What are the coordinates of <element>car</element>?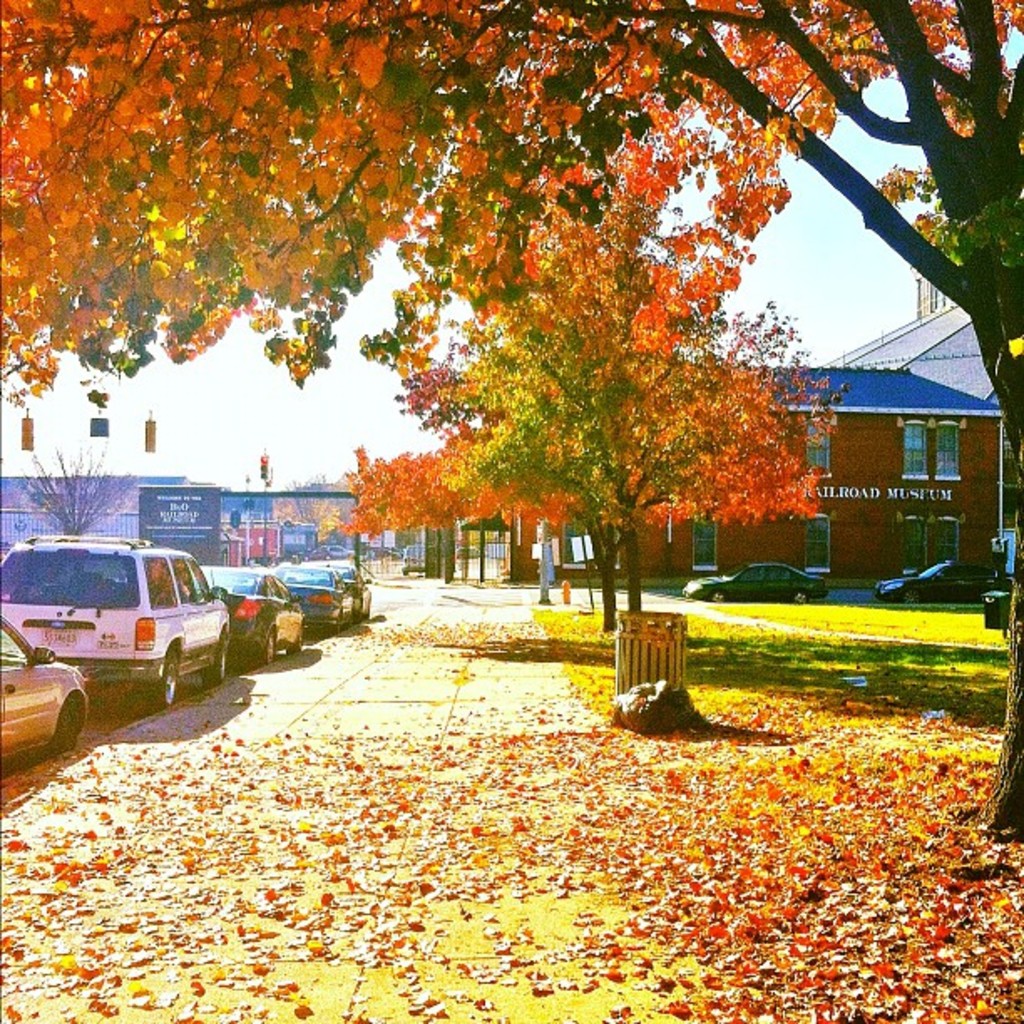
x1=872, y1=539, x2=1022, y2=601.
